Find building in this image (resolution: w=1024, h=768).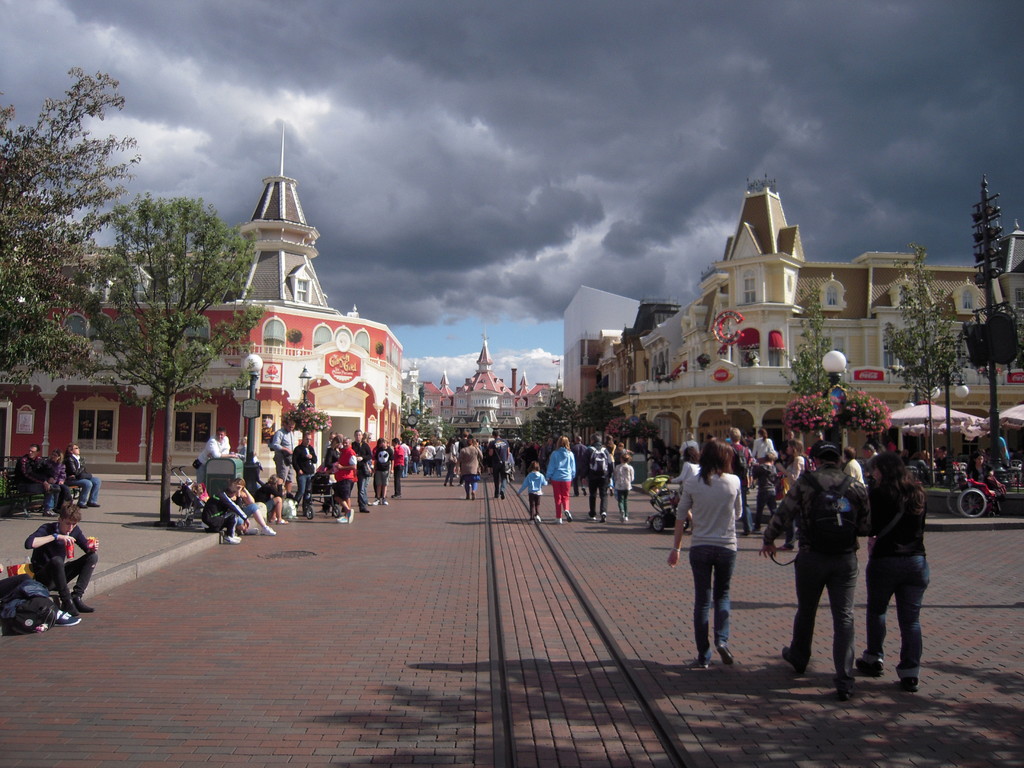
563 286 642 406.
